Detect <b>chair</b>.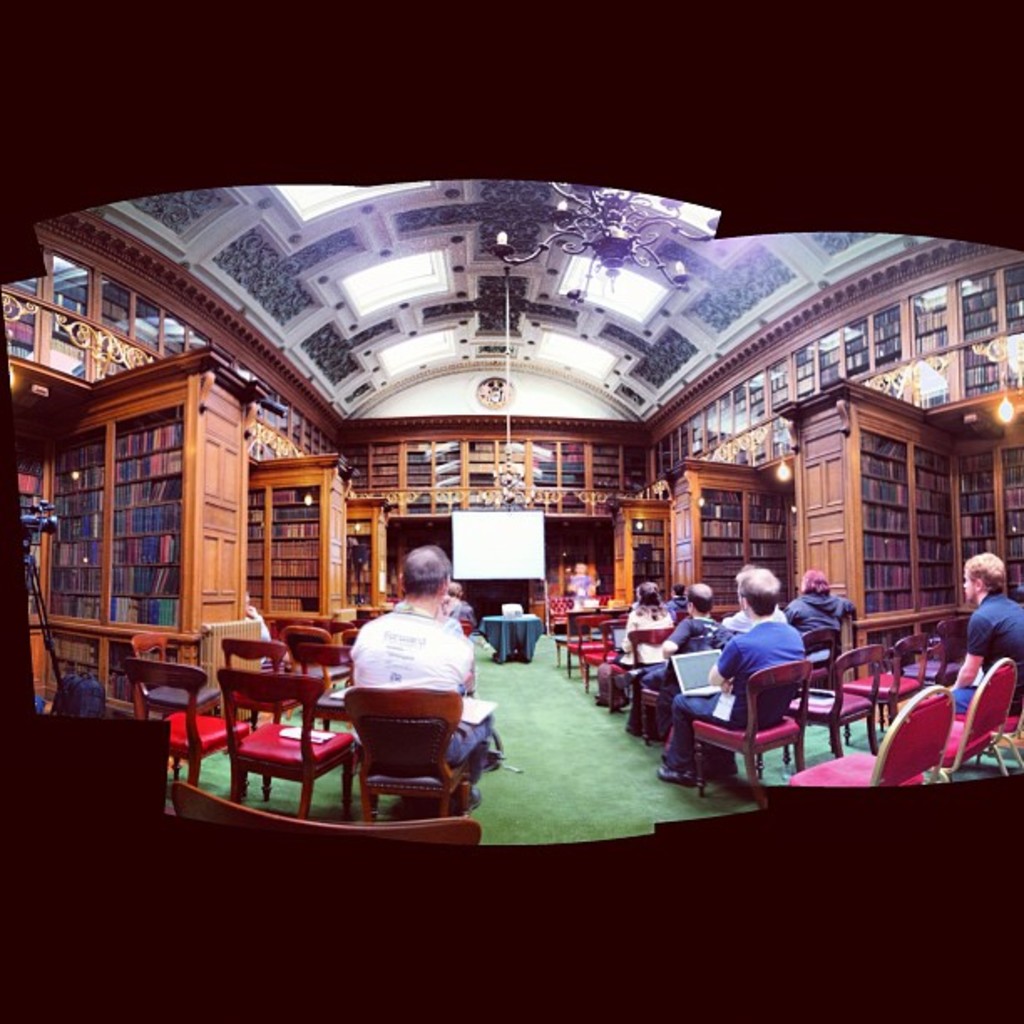
Detected at <region>184, 648, 381, 838</region>.
